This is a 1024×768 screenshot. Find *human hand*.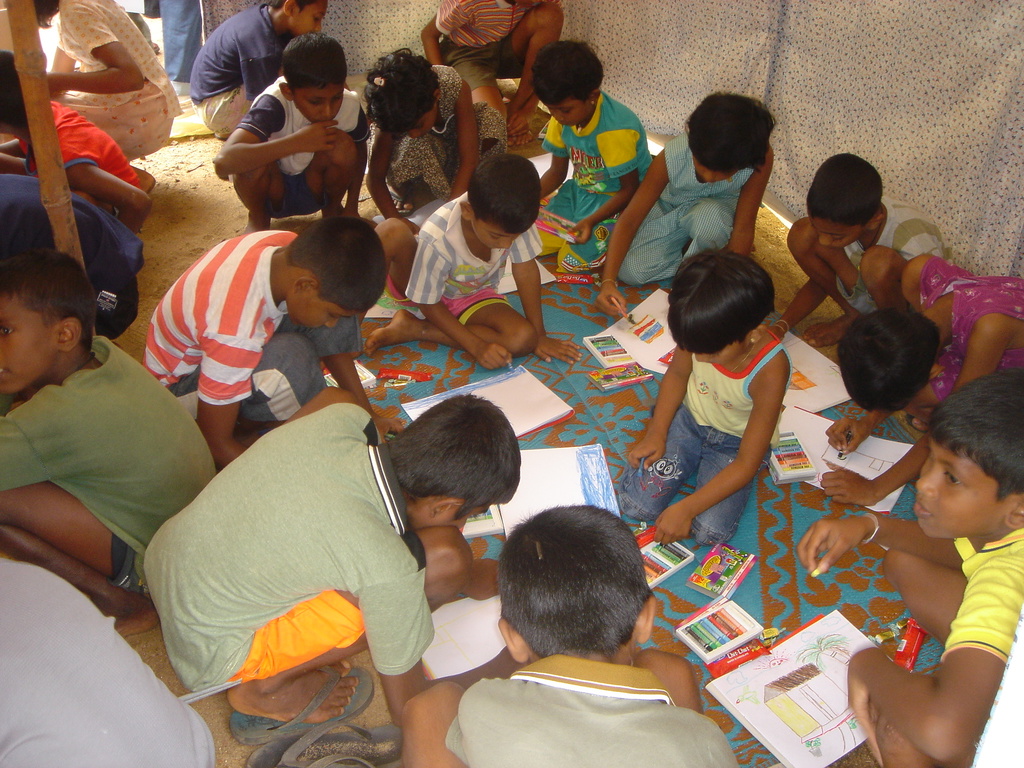
Bounding box: 397 216 421 237.
